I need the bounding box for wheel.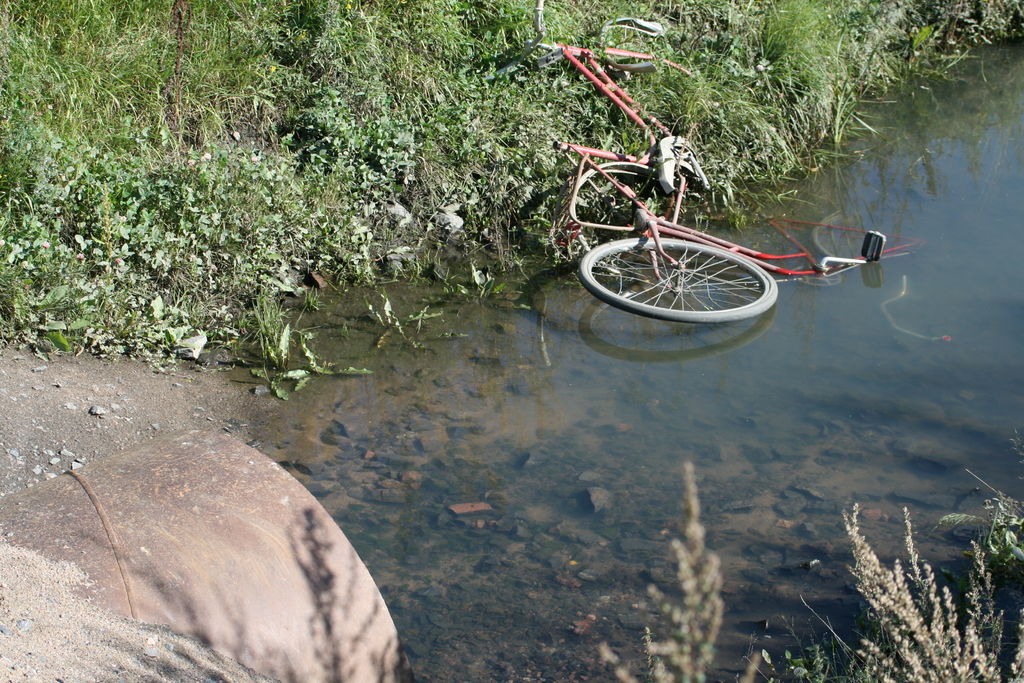
Here it is: 579, 240, 780, 324.
